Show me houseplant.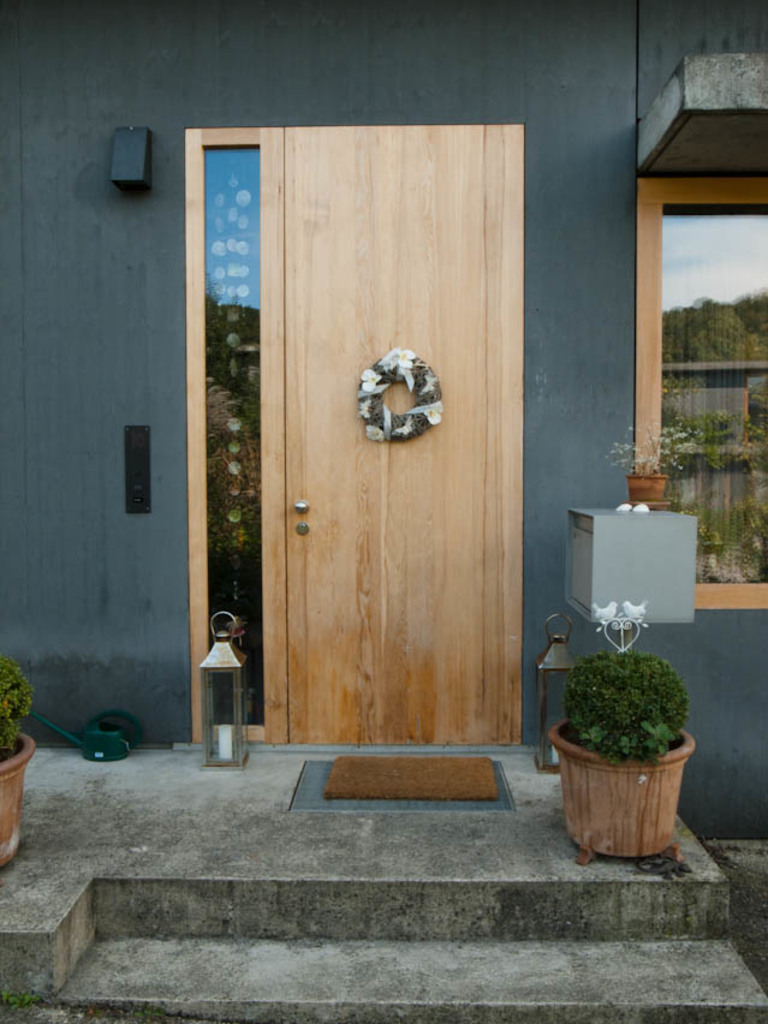
houseplant is here: (534, 629, 712, 869).
